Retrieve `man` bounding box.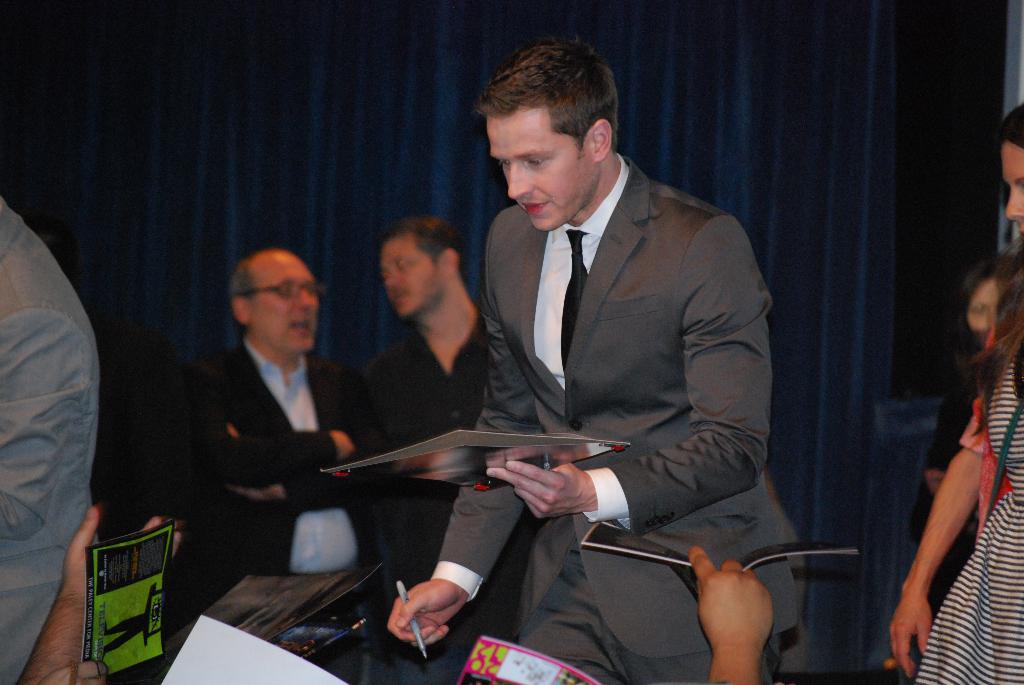
Bounding box: rect(0, 191, 99, 684).
